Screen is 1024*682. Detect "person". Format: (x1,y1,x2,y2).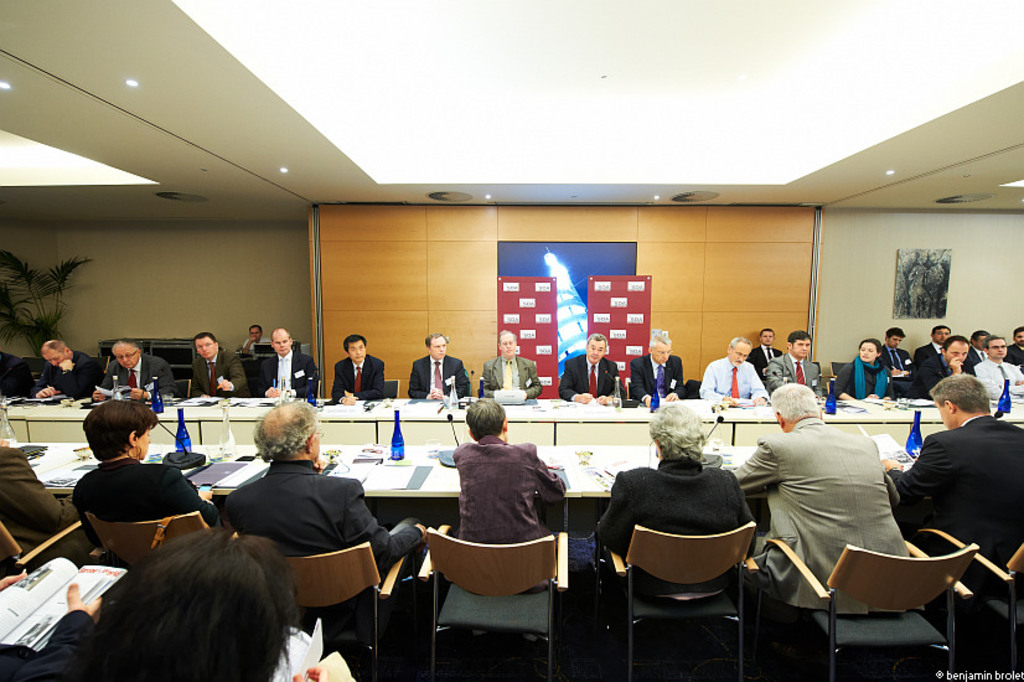
(697,332,769,405).
